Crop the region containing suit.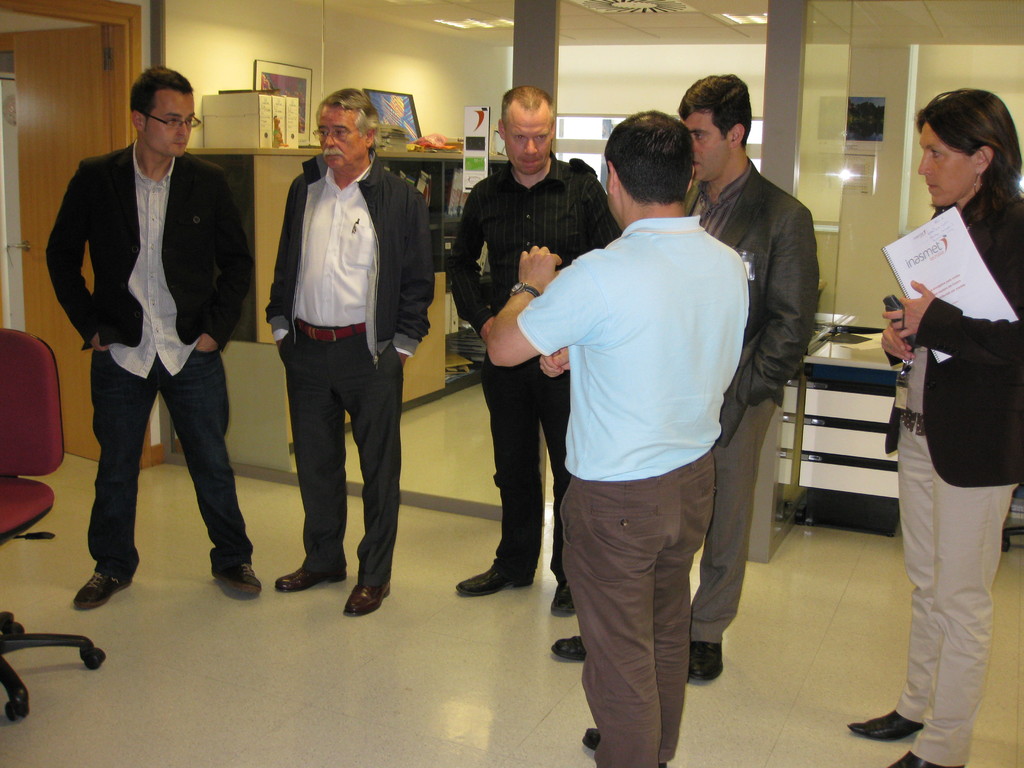
Crop region: {"left": 680, "top": 157, "right": 818, "bottom": 644}.
